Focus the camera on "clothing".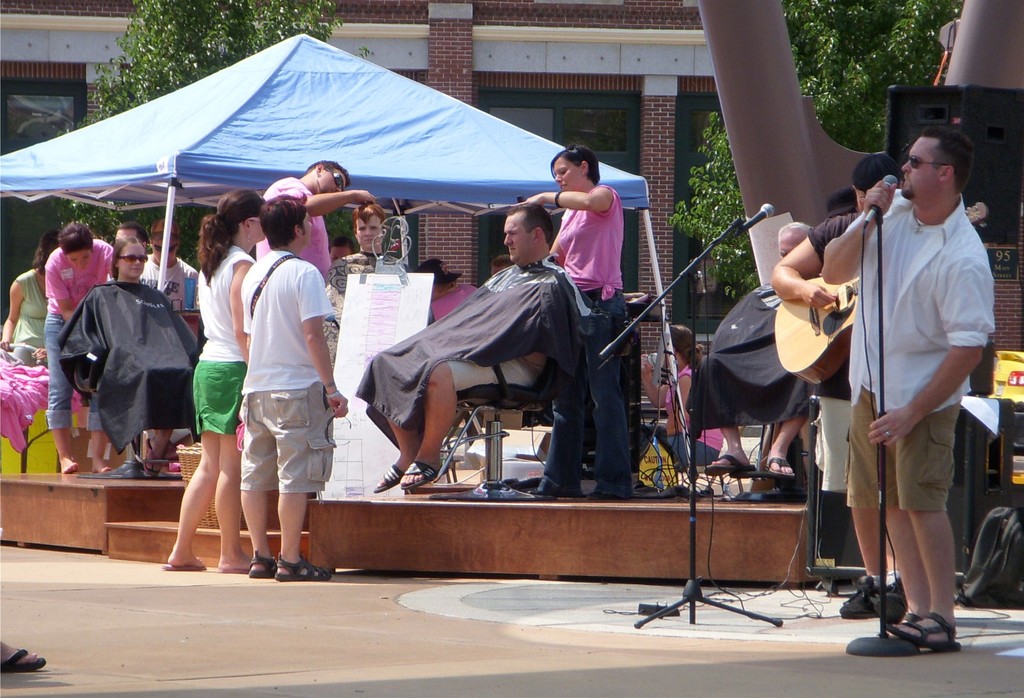
Focus region: [left=22, top=235, right=117, bottom=425].
